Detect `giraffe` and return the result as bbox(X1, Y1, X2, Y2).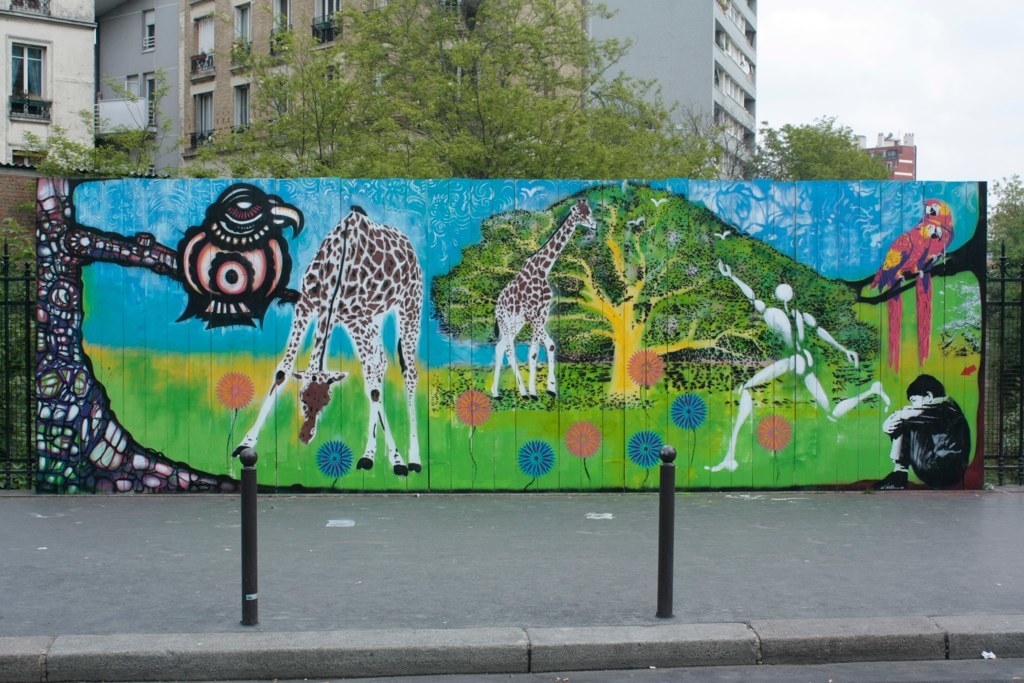
bbox(270, 205, 434, 419).
